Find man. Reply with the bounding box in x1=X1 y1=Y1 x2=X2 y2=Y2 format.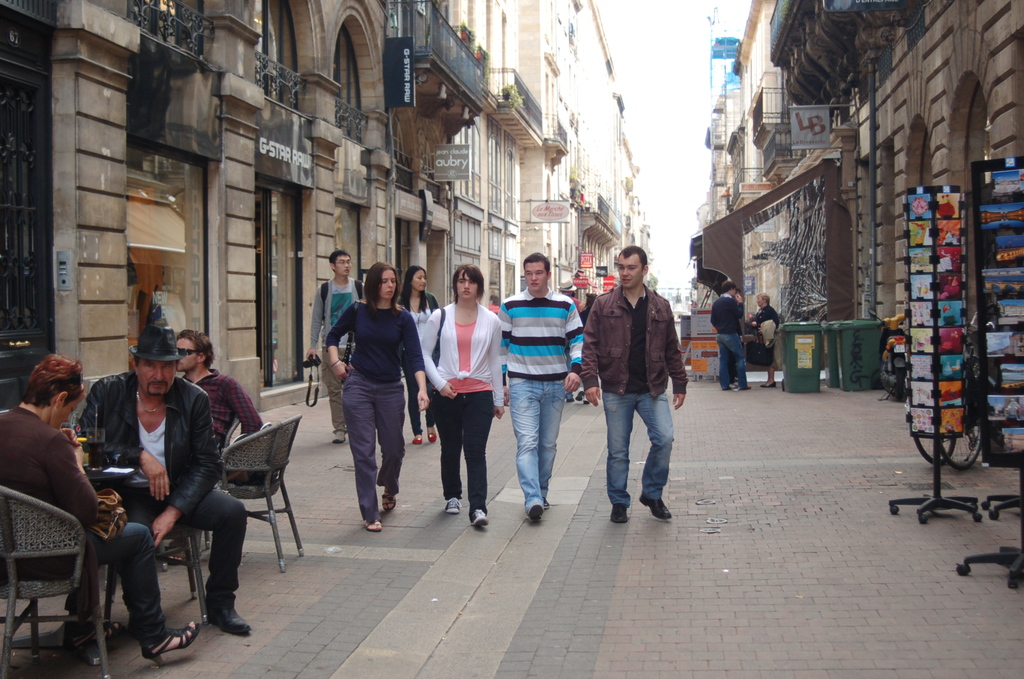
x1=305 y1=249 x2=367 y2=445.
